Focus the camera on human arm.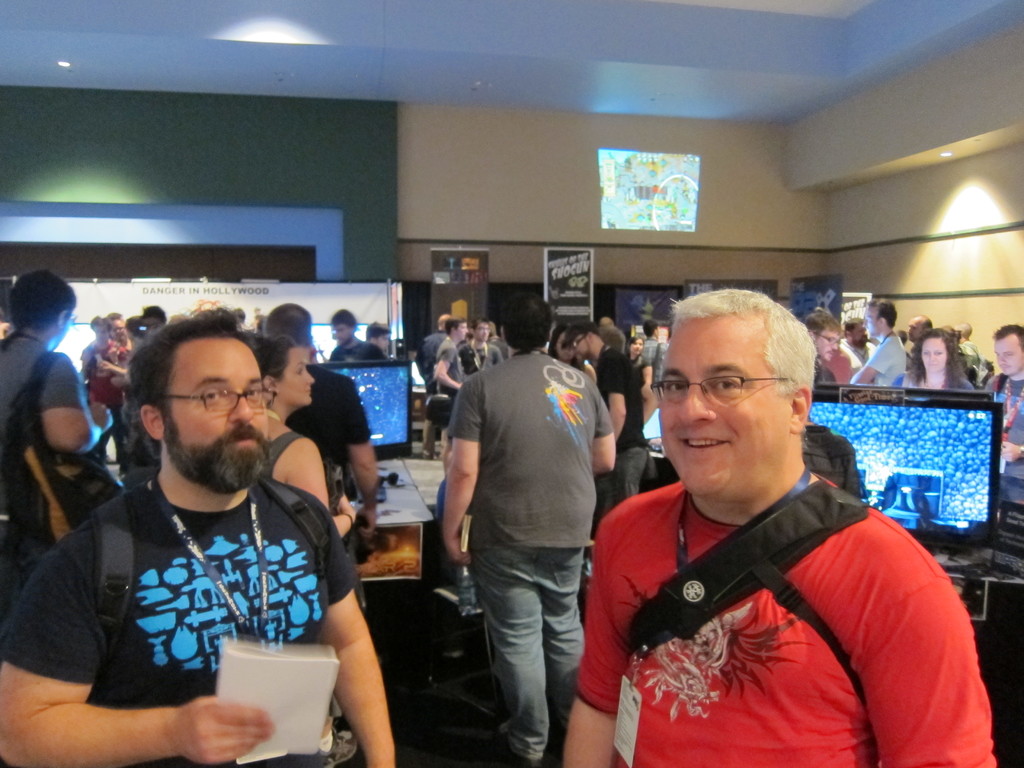
Focus region: (433, 342, 458, 390).
